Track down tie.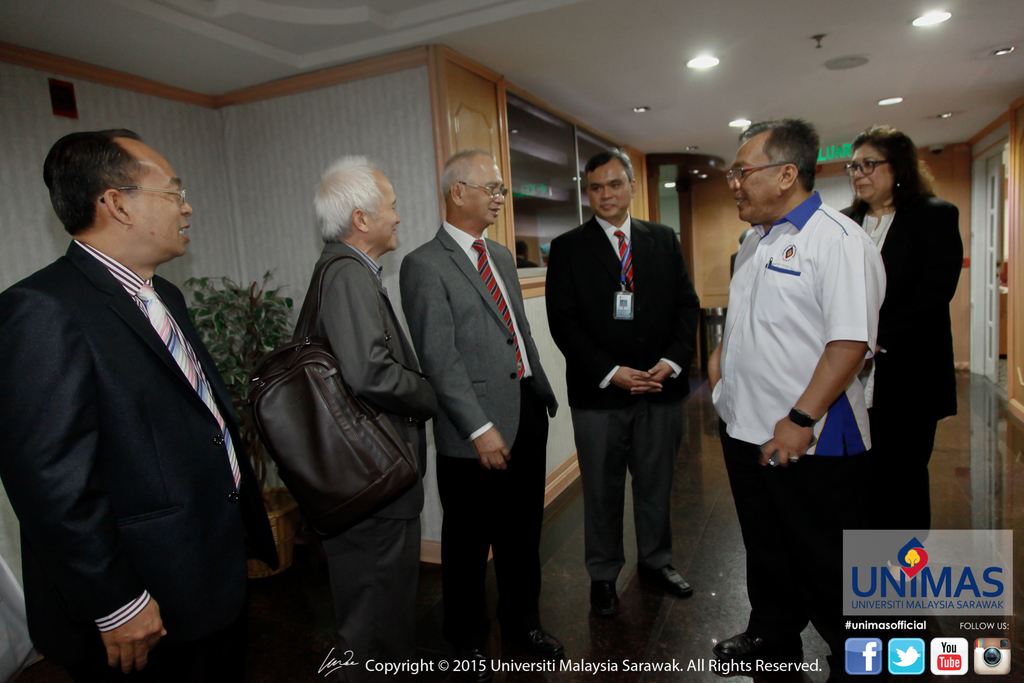
Tracked to 617,231,630,288.
